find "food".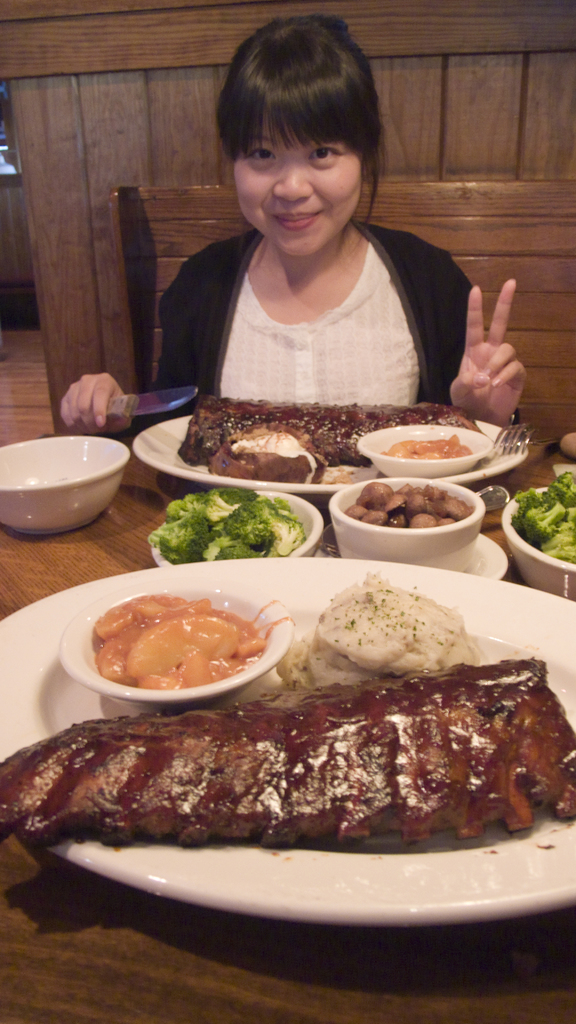
bbox=(88, 591, 291, 694).
